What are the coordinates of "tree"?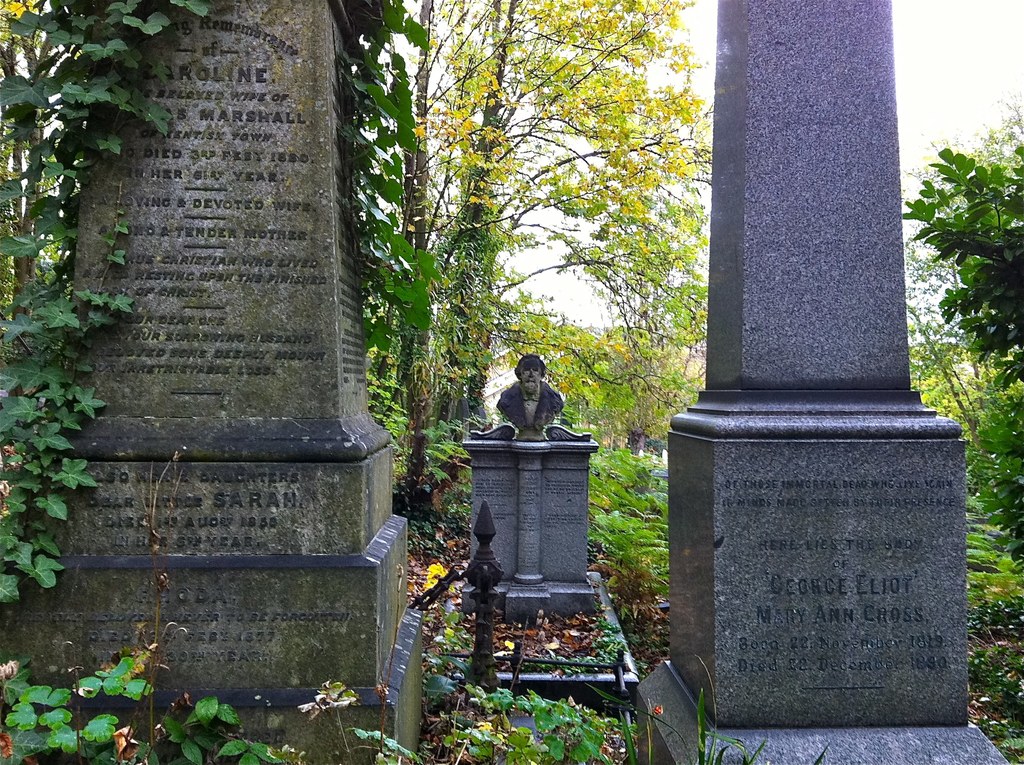
{"x1": 540, "y1": 144, "x2": 694, "y2": 452}.
